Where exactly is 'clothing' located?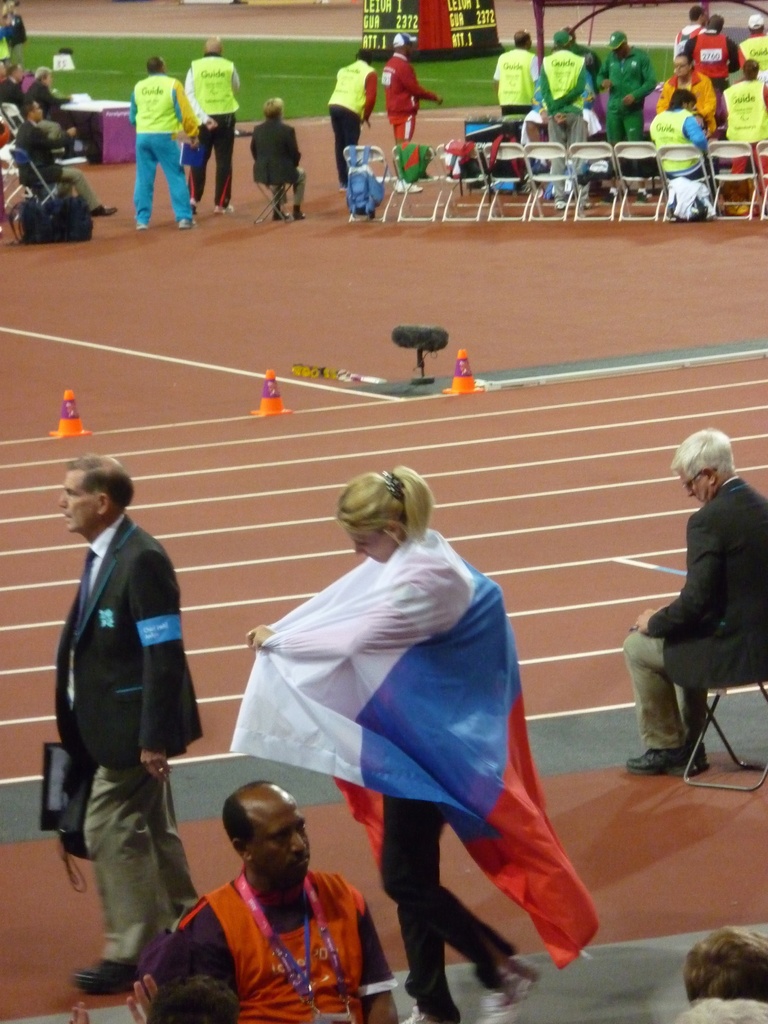
Its bounding box is <box>12,118,102,211</box>.
